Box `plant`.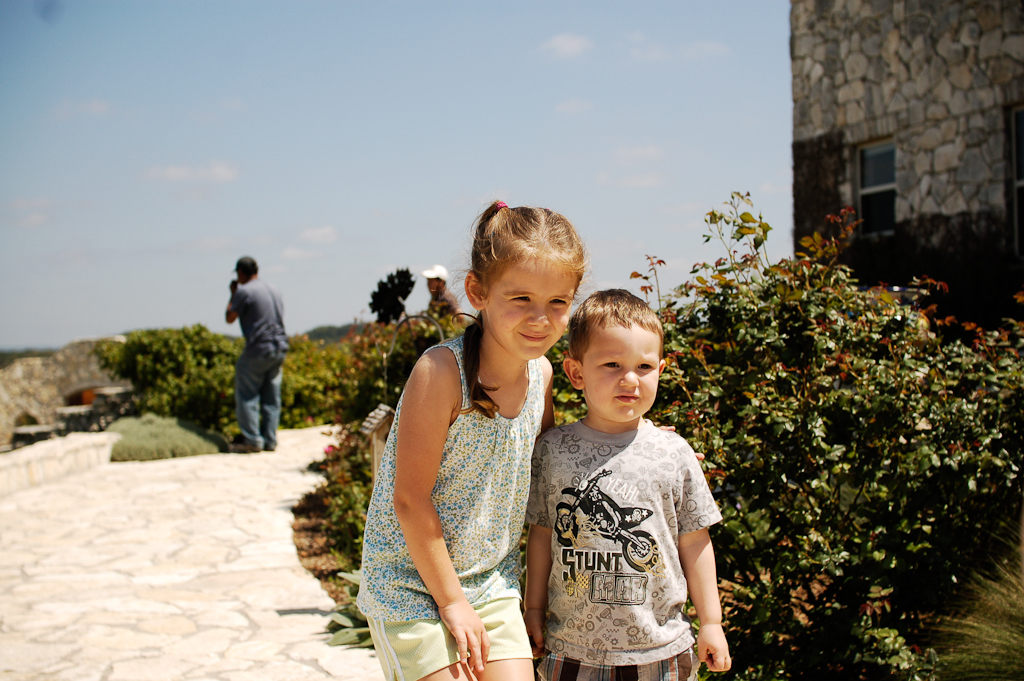
bbox(918, 512, 1023, 680).
